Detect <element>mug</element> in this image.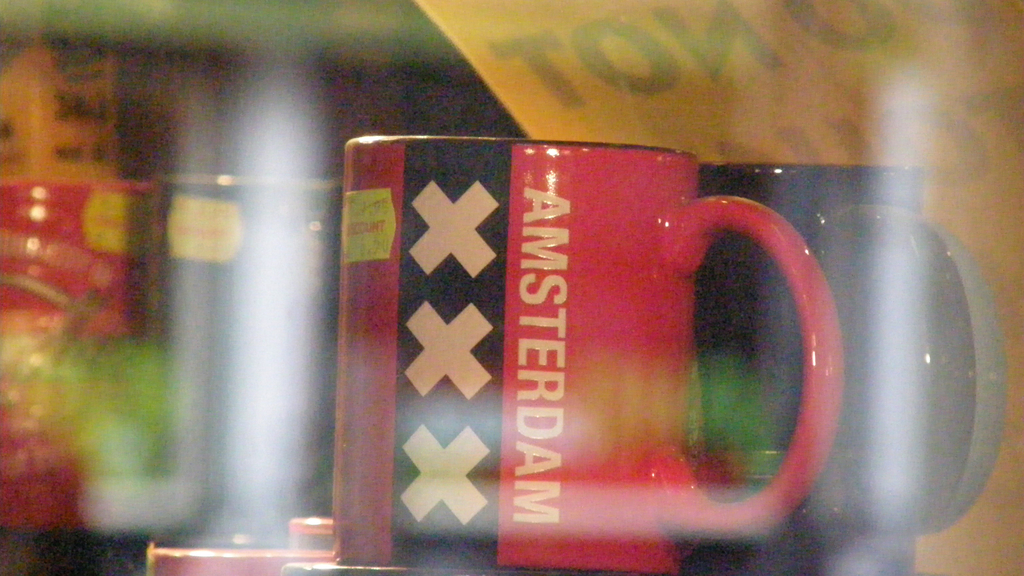
Detection: (left=348, top=136, right=846, bottom=575).
